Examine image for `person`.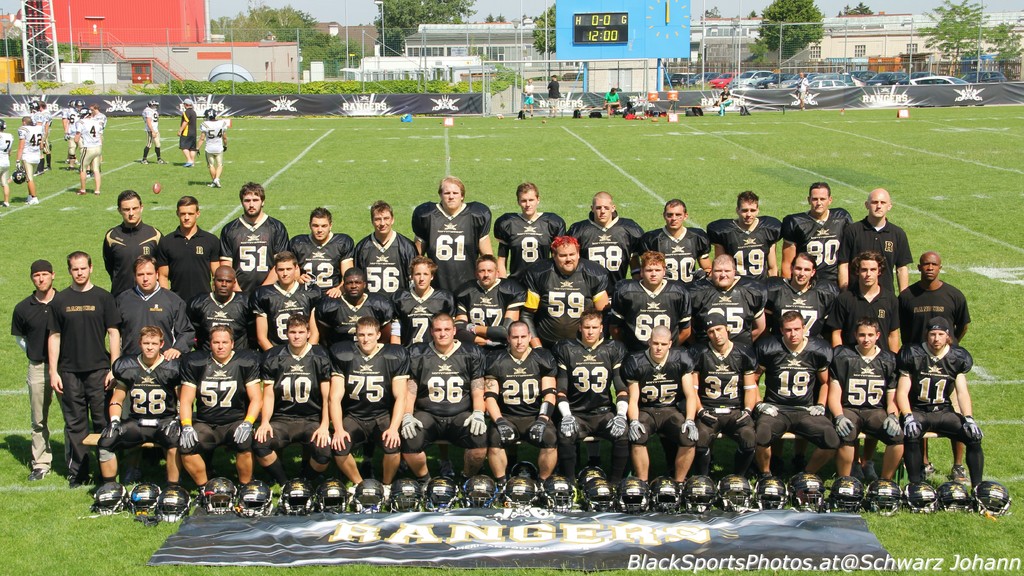
Examination result: select_region(328, 262, 390, 355).
